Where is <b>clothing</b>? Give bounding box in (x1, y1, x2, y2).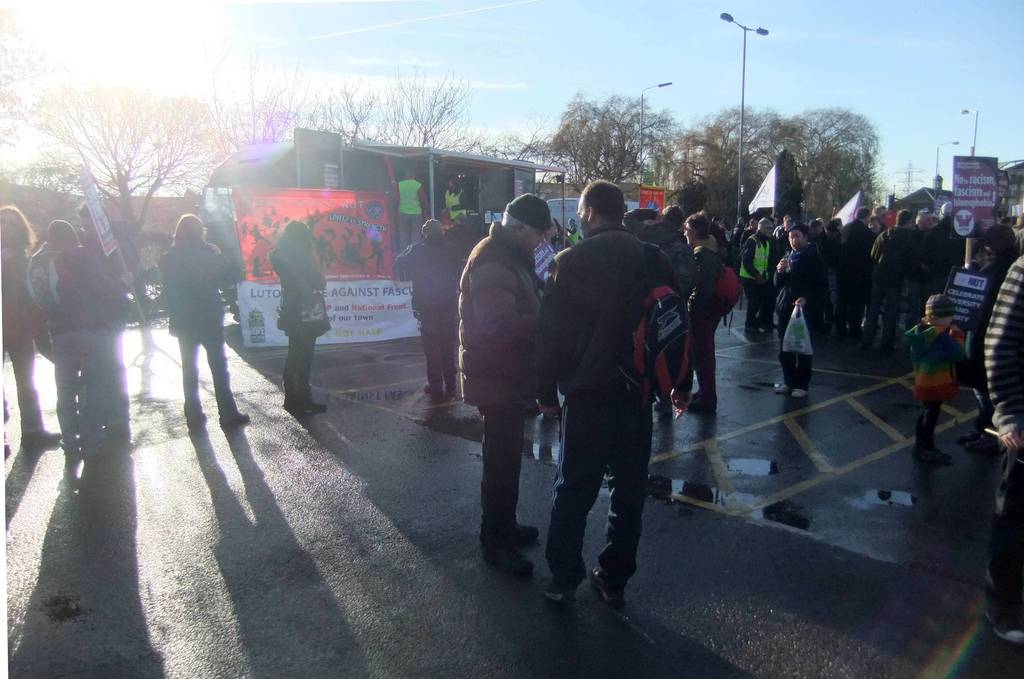
(977, 252, 1023, 626).
